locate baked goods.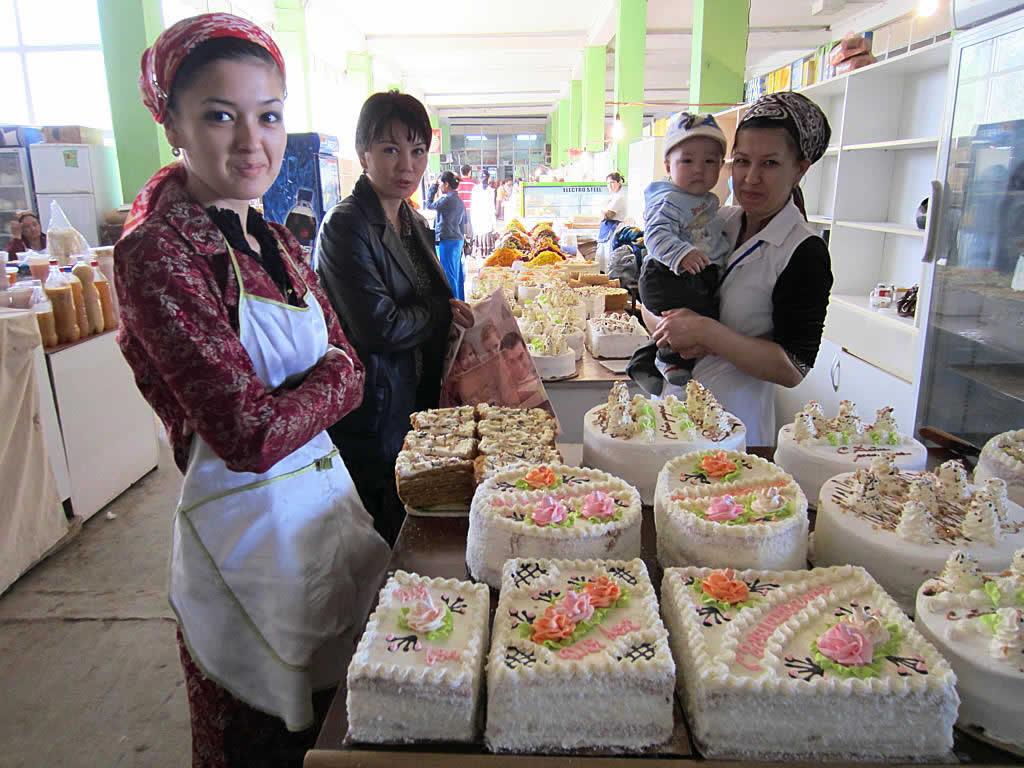
Bounding box: box(348, 570, 488, 745).
